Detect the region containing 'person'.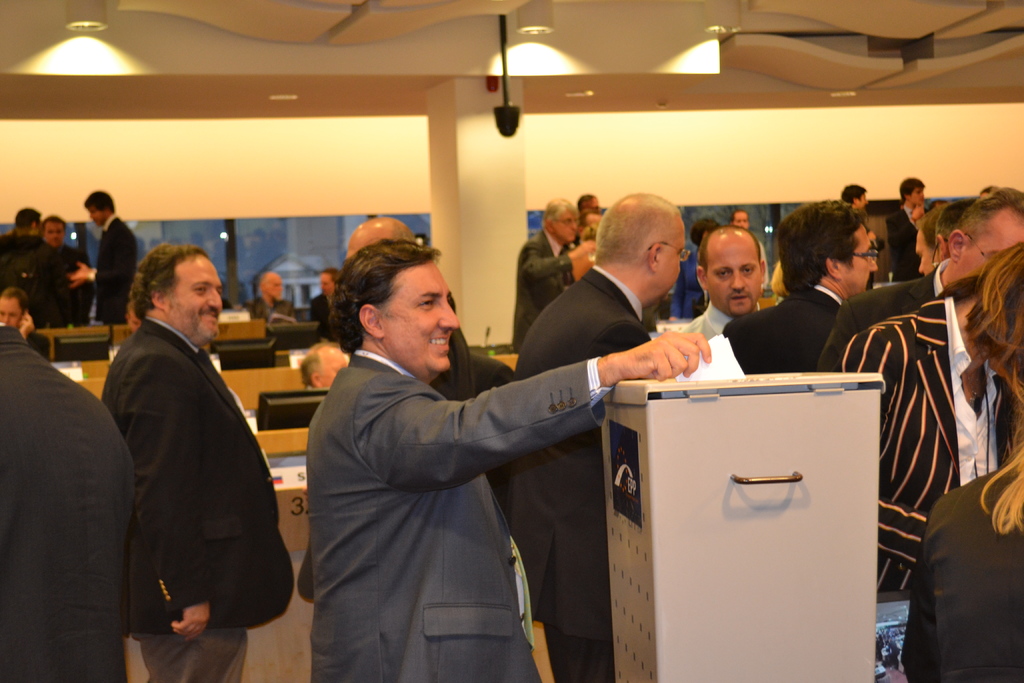
bbox(511, 192, 599, 355).
